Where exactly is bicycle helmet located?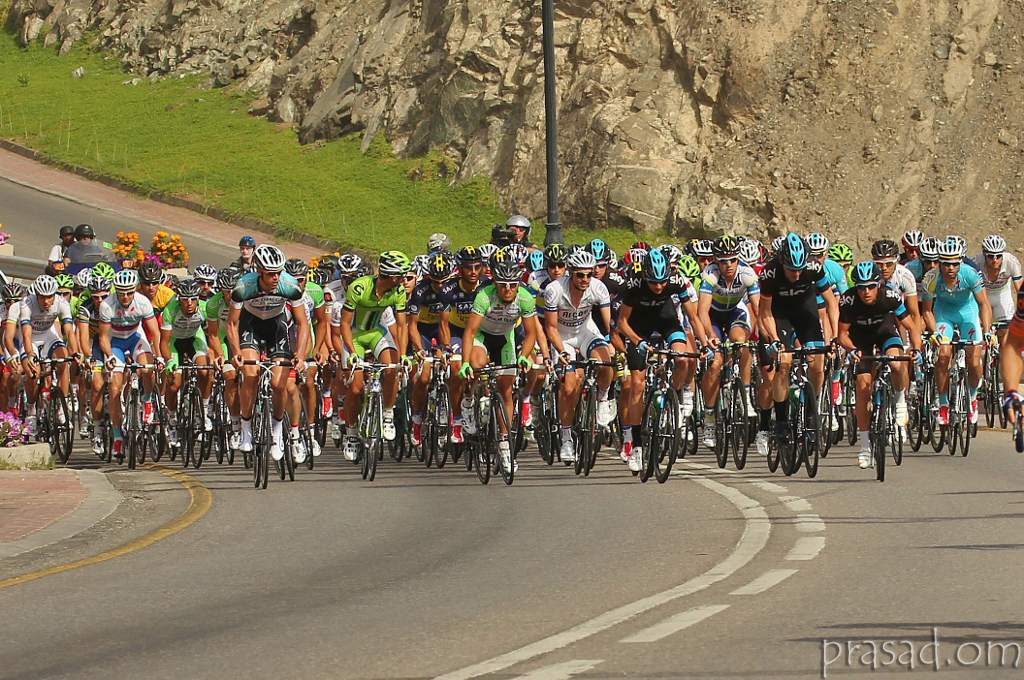
Its bounding box is x1=166, y1=273, x2=176, y2=291.
